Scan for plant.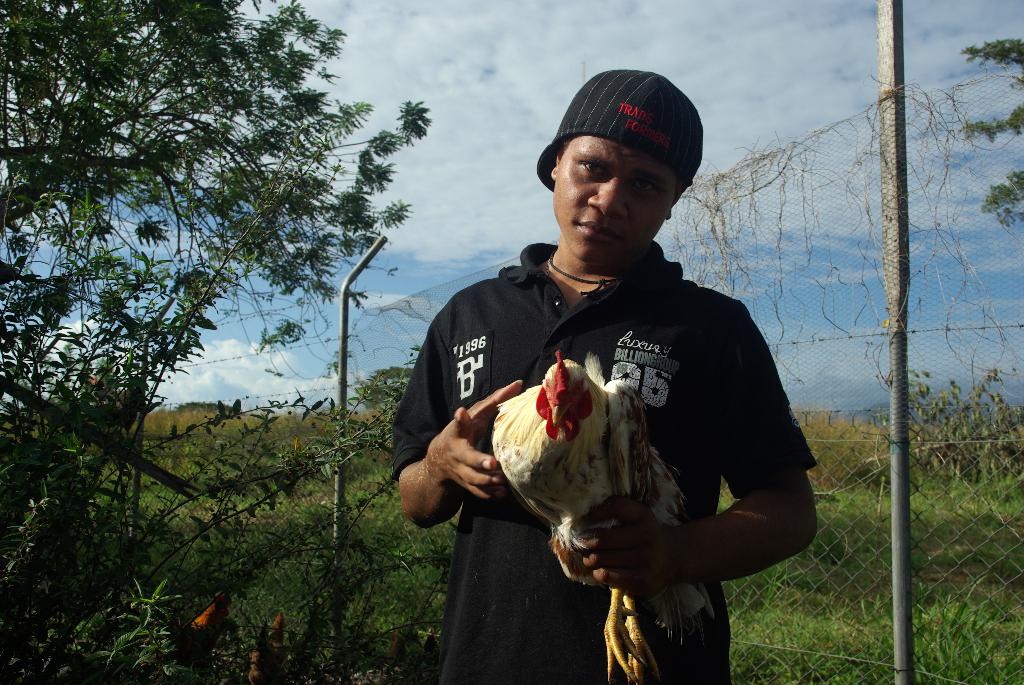
Scan result: x1=0 y1=0 x2=387 y2=573.
